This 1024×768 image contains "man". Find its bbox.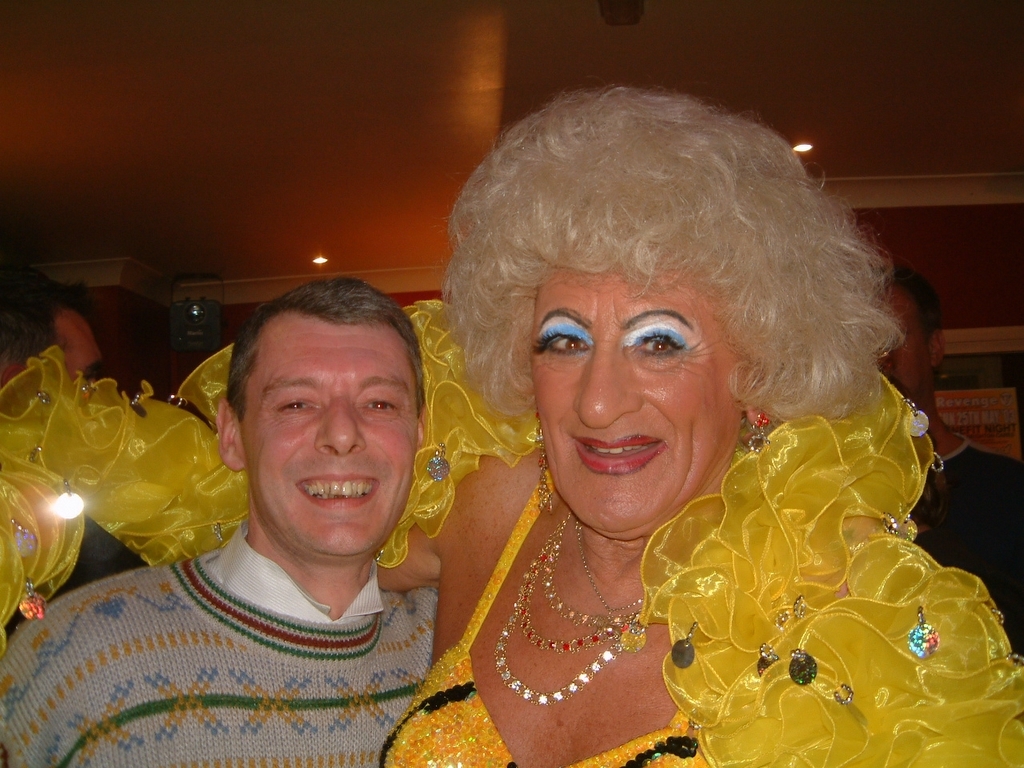
<box>53,283,505,748</box>.
